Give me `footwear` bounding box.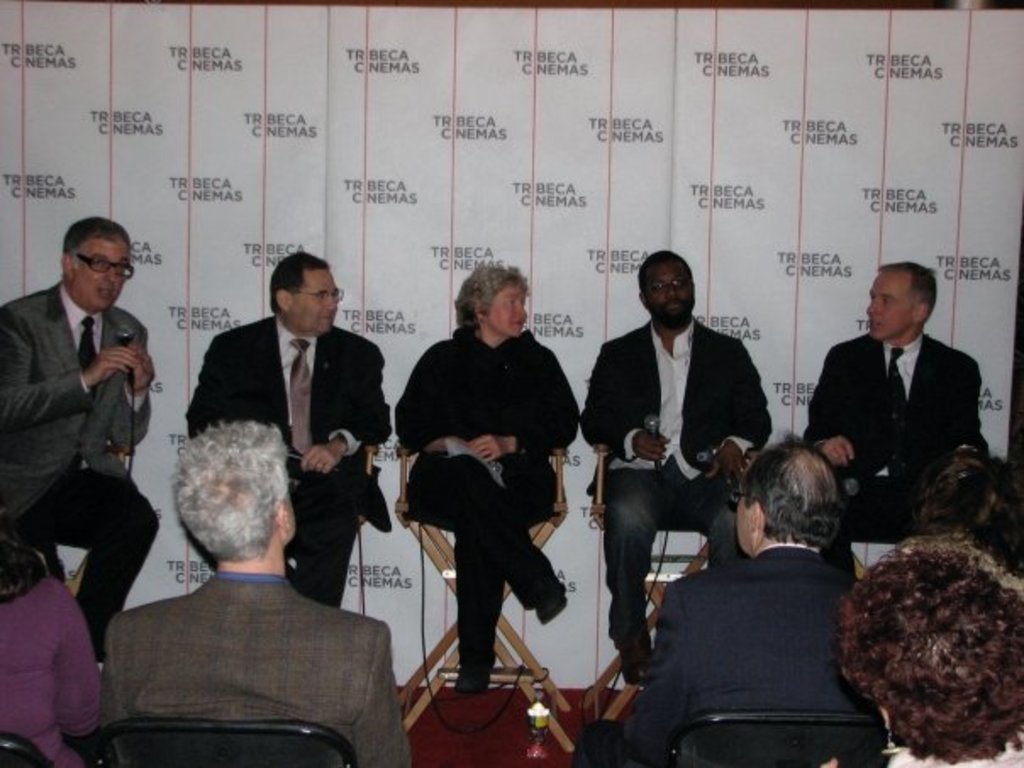
453:661:497:702.
